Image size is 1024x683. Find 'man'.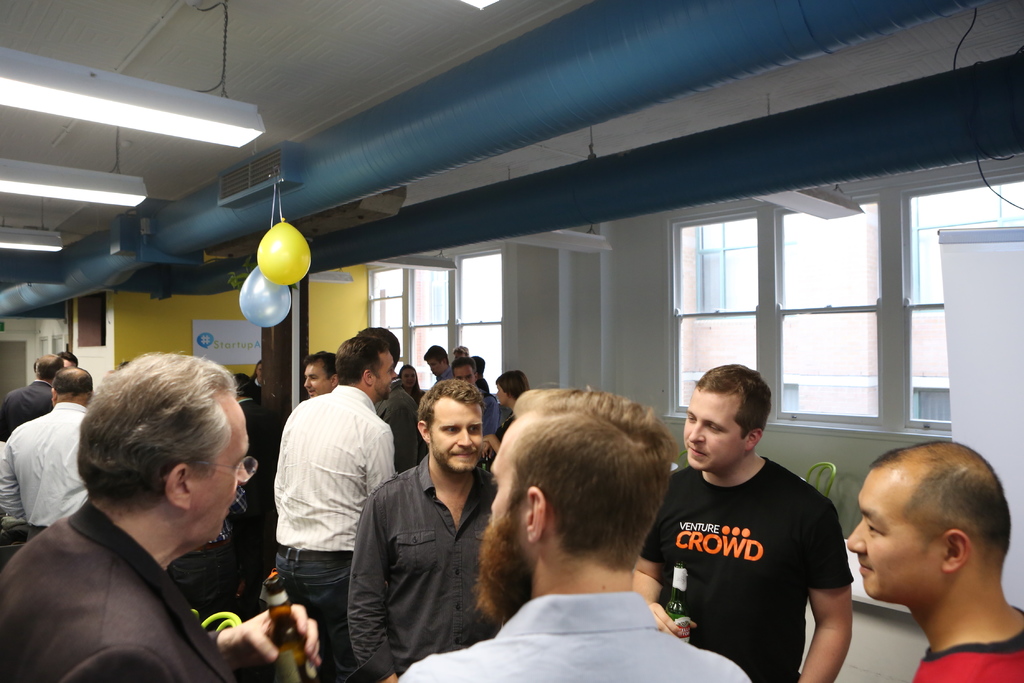
box=[629, 362, 855, 682].
